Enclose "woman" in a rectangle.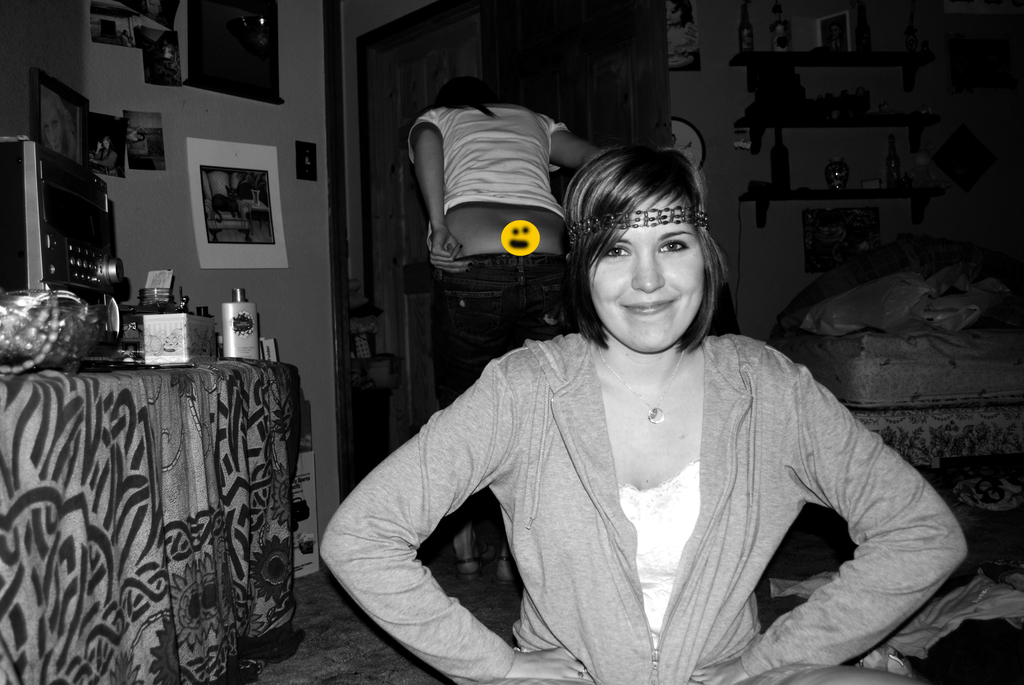
{"x1": 140, "y1": 0, "x2": 168, "y2": 23}.
